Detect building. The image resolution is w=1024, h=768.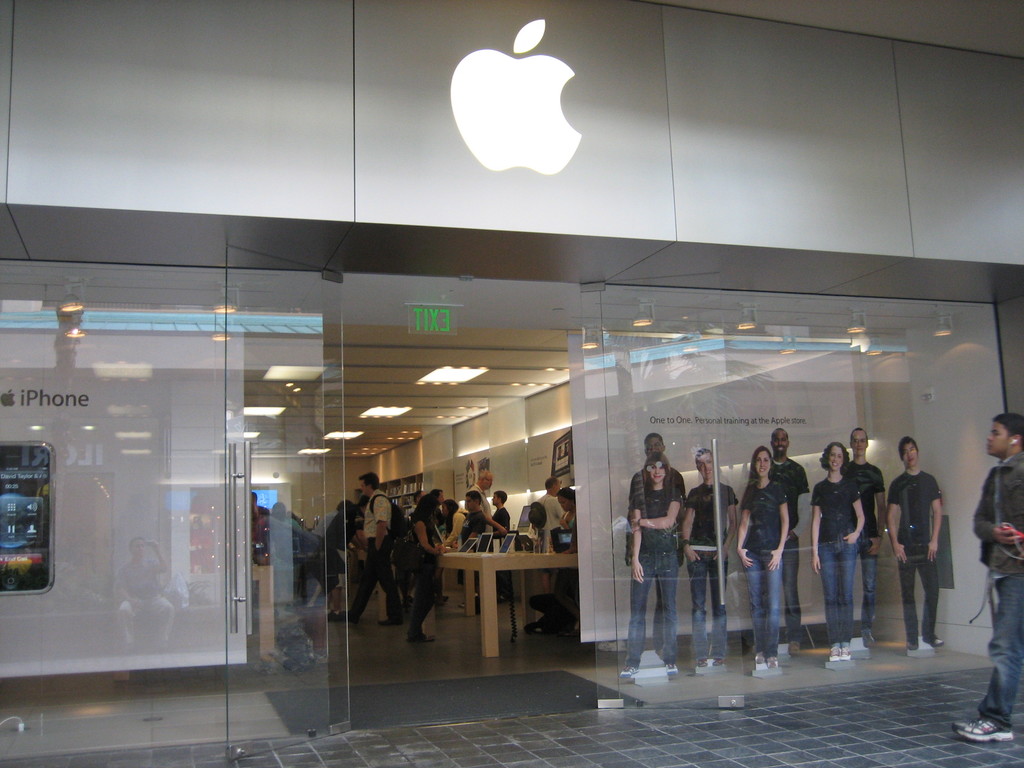
(0,0,1023,759).
